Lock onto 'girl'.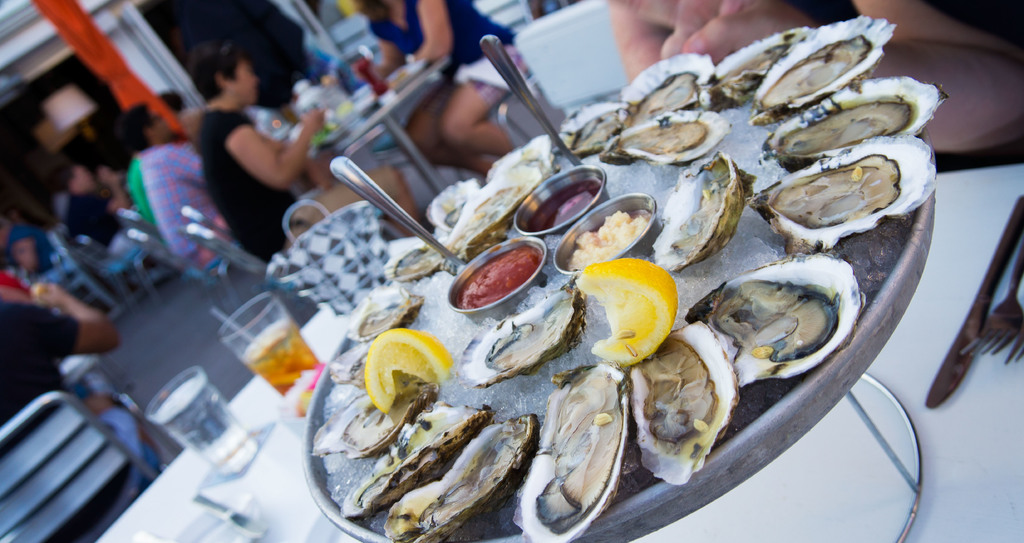
Locked: 360:0:526:179.
